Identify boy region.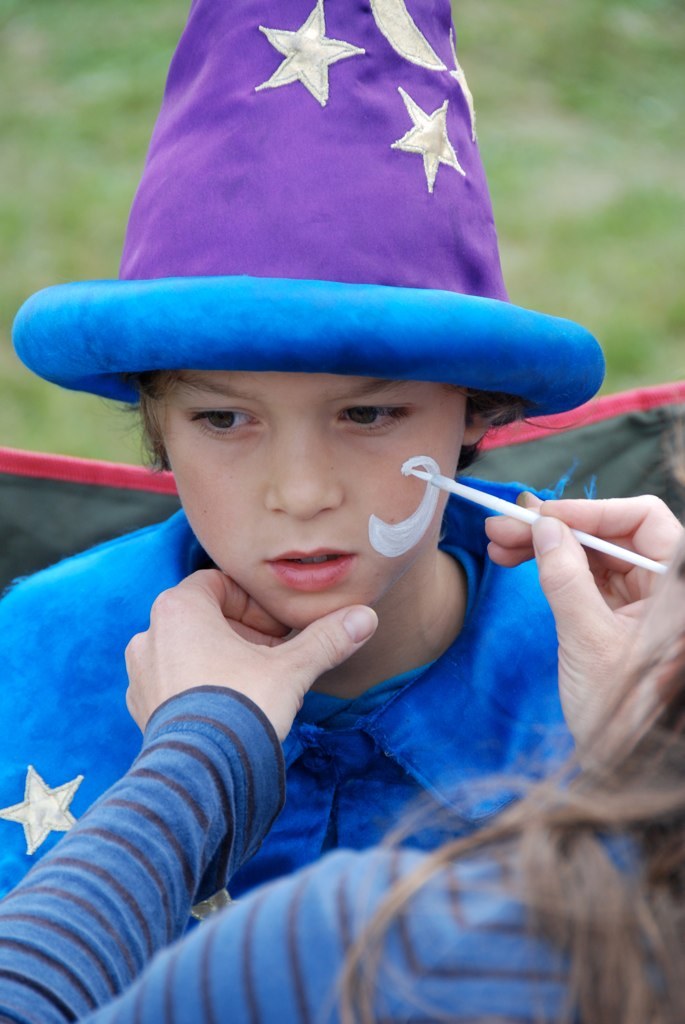
Region: box=[8, 145, 645, 996].
